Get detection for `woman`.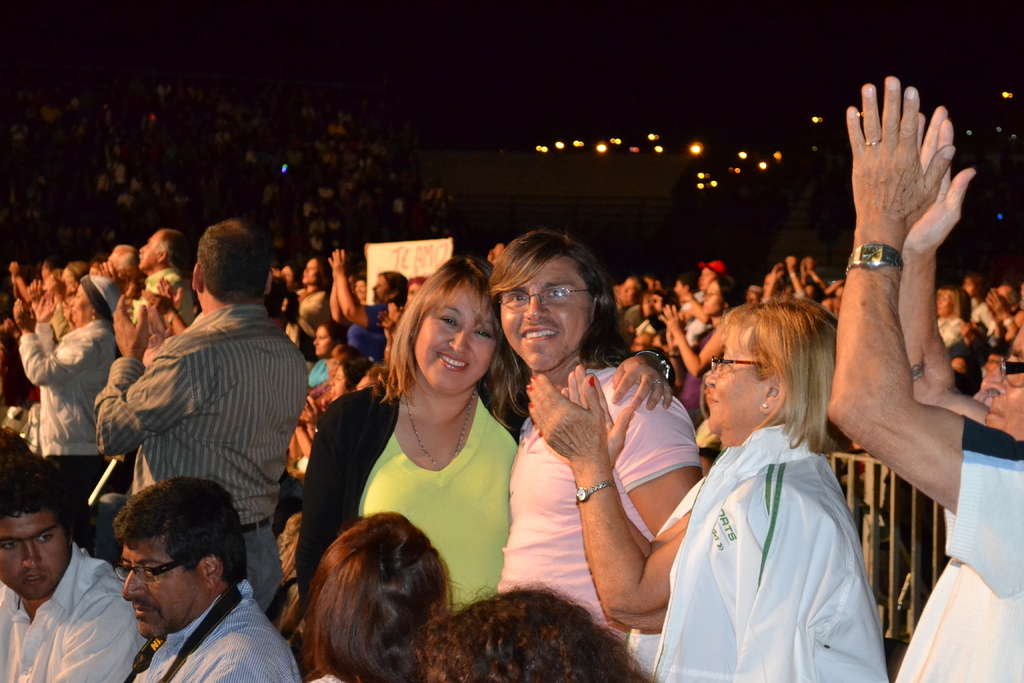
Detection: pyautogui.locateOnScreen(309, 288, 535, 613).
